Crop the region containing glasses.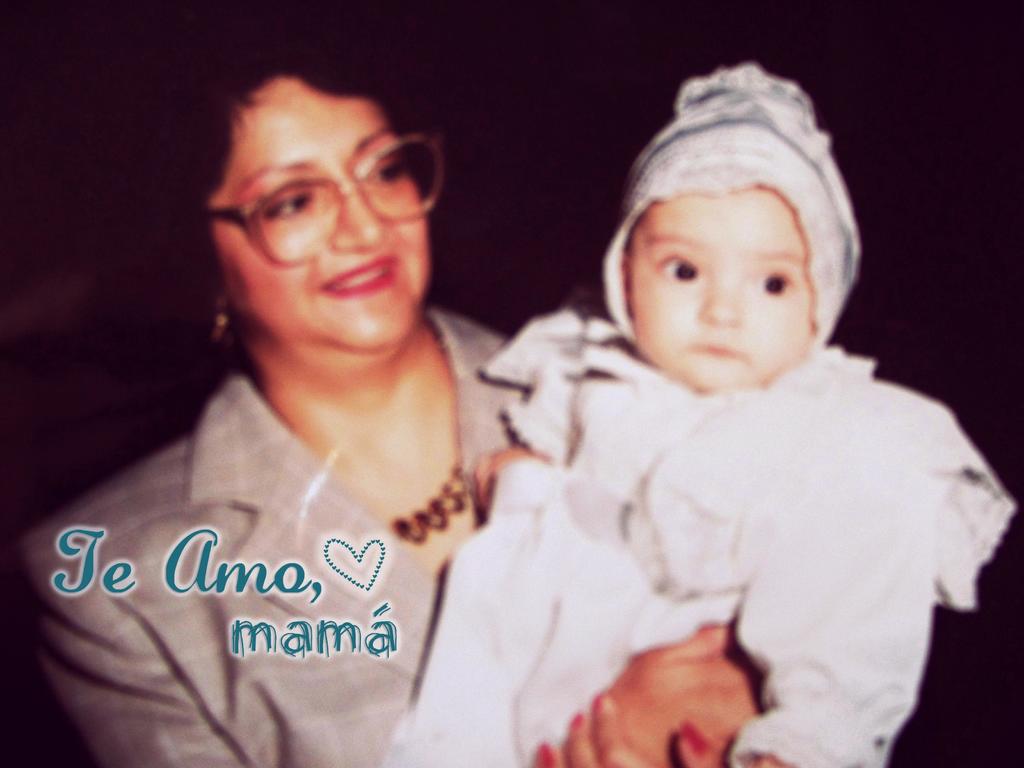
Crop region: l=200, t=134, r=446, b=259.
